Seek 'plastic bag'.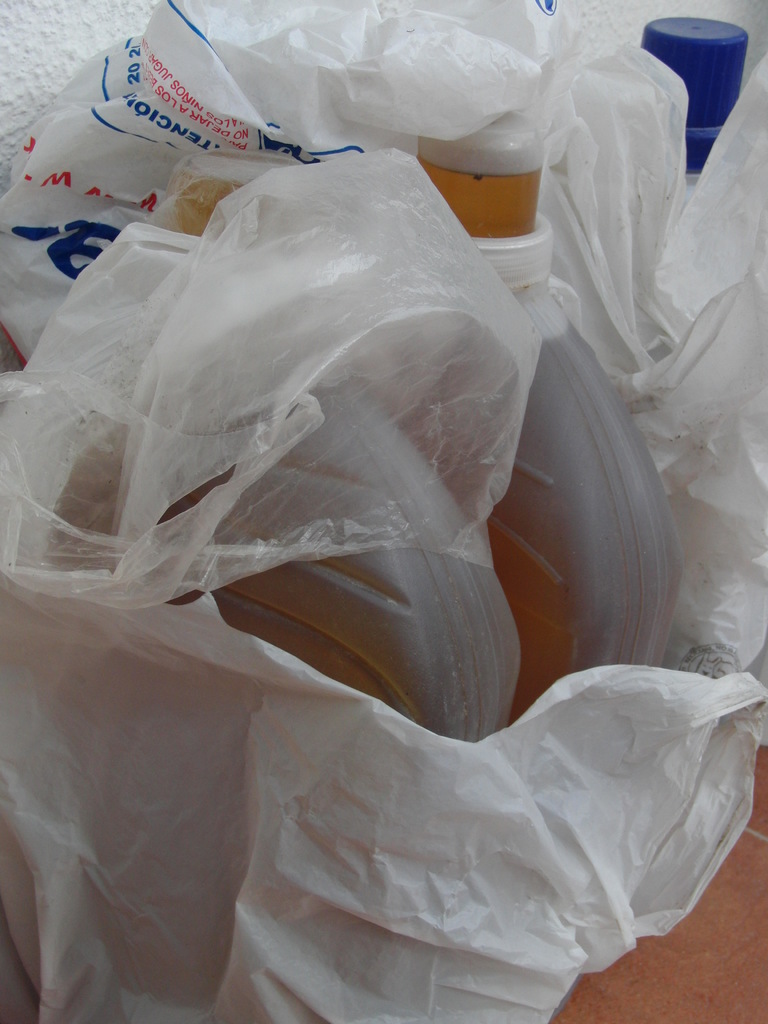
[x1=0, y1=52, x2=767, y2=1023].
